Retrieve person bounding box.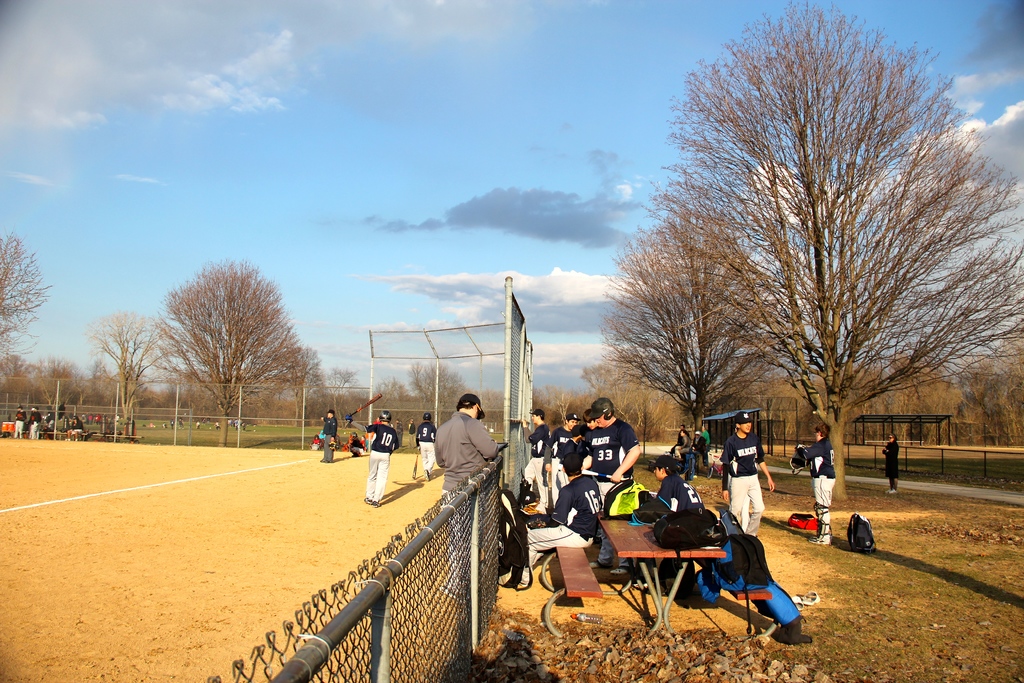
Bounding box: x1=323, y1=407, x2=339, y2=470.
